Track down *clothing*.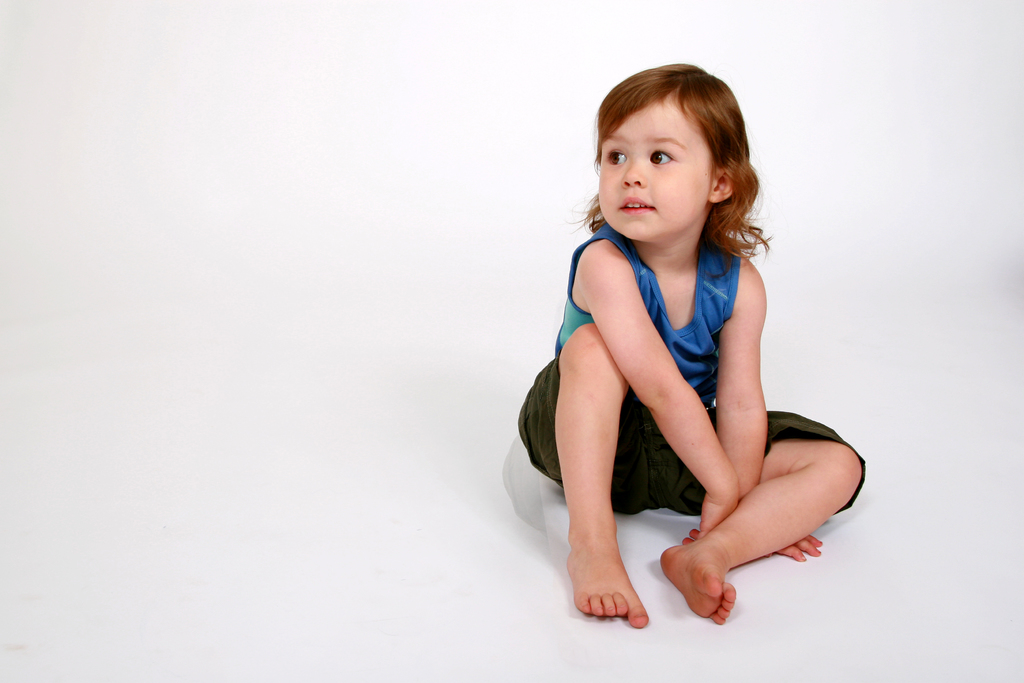
Tracked to [536, 177, 815, 586].
